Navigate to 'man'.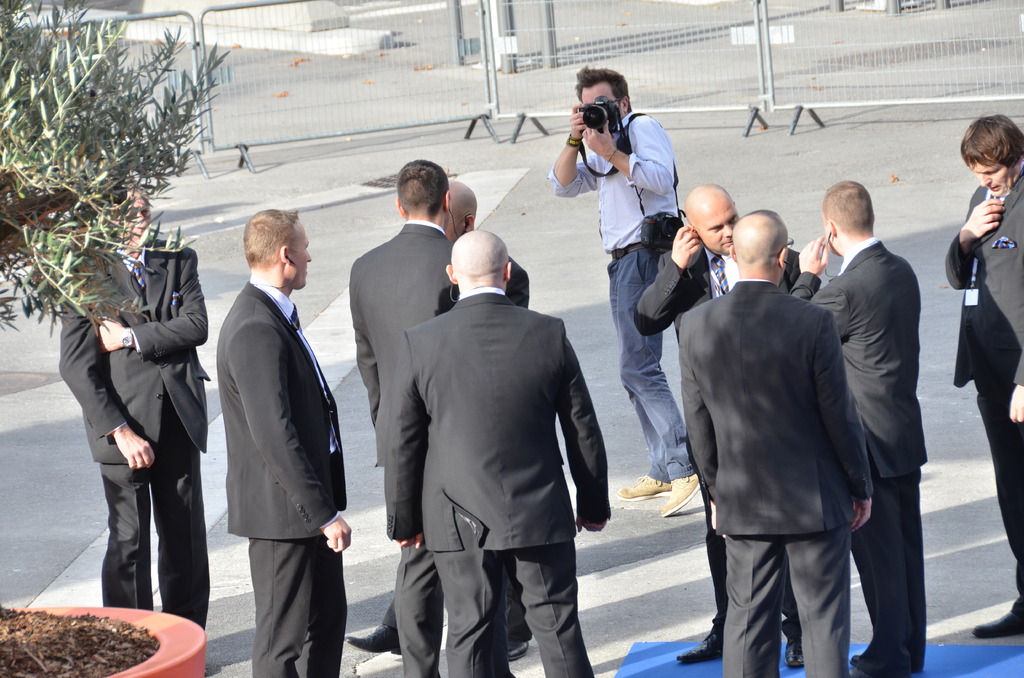
Navigation target: [left=342, top=159, right=450, bottom=645].
